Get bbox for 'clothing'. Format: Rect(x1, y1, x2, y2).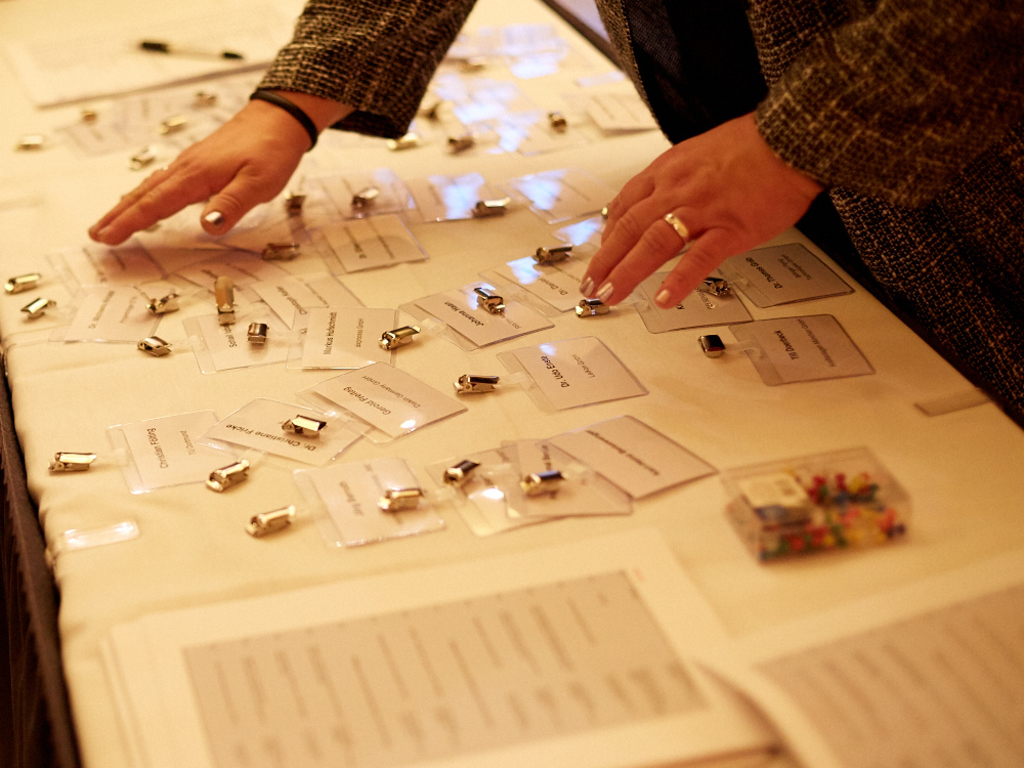
Rect(253, 0, 1023, 426).
